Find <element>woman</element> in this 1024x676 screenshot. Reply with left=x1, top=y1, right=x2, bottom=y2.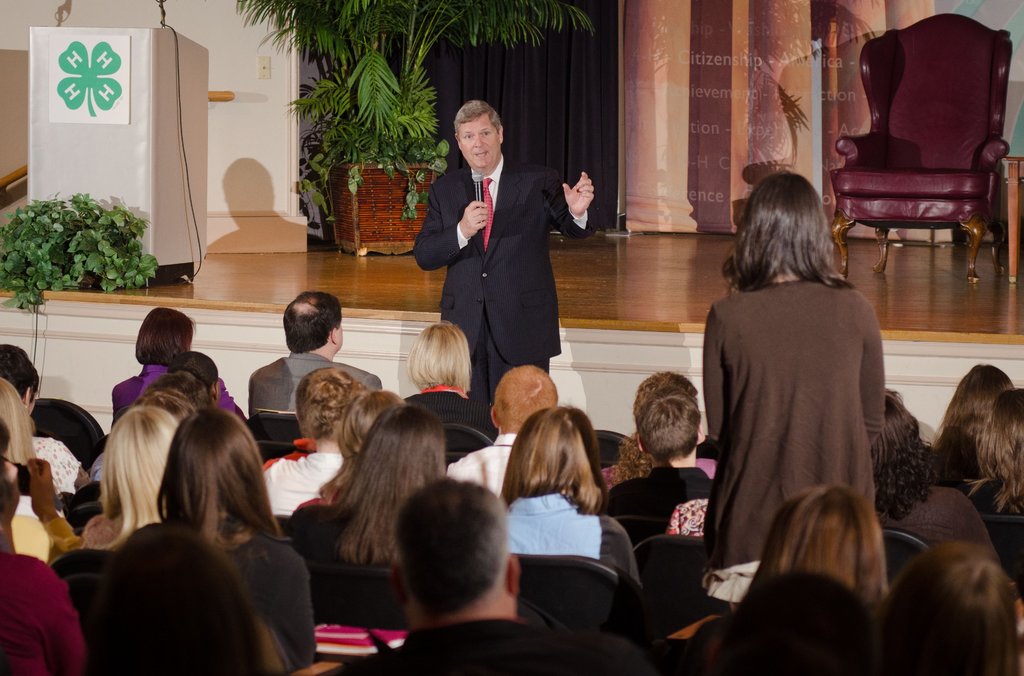
left=865, top=393, right=1004, bottom=556.
